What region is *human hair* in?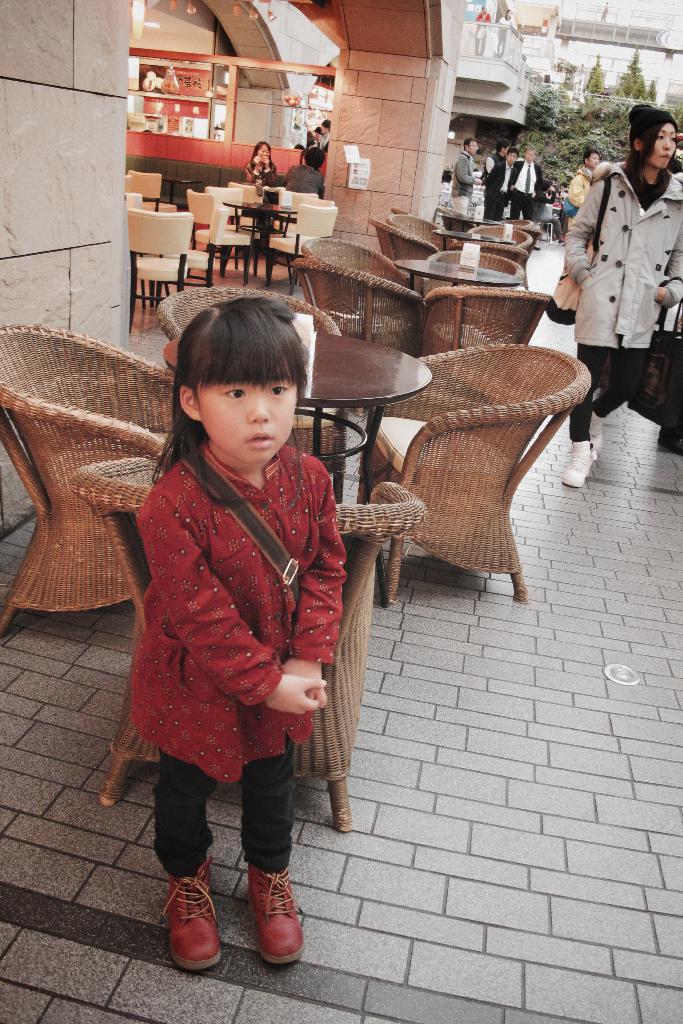
pyautogui.locateOnScreen(155, 294, 309, 511).
